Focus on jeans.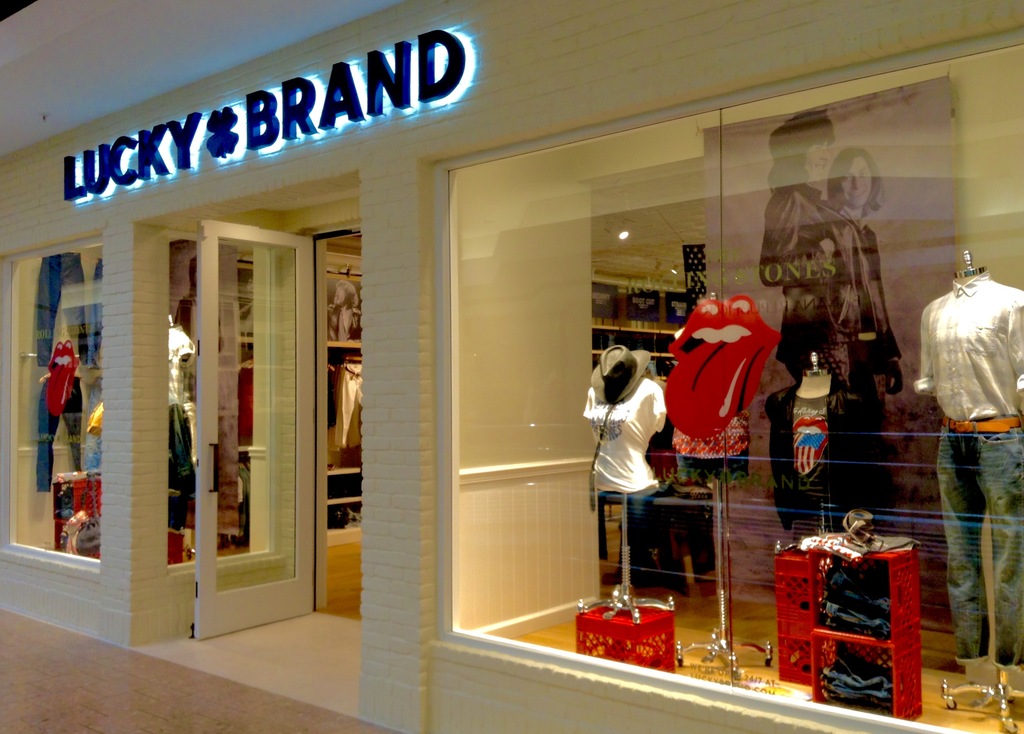
Focused at <box>934,408,1023,672</box>.
